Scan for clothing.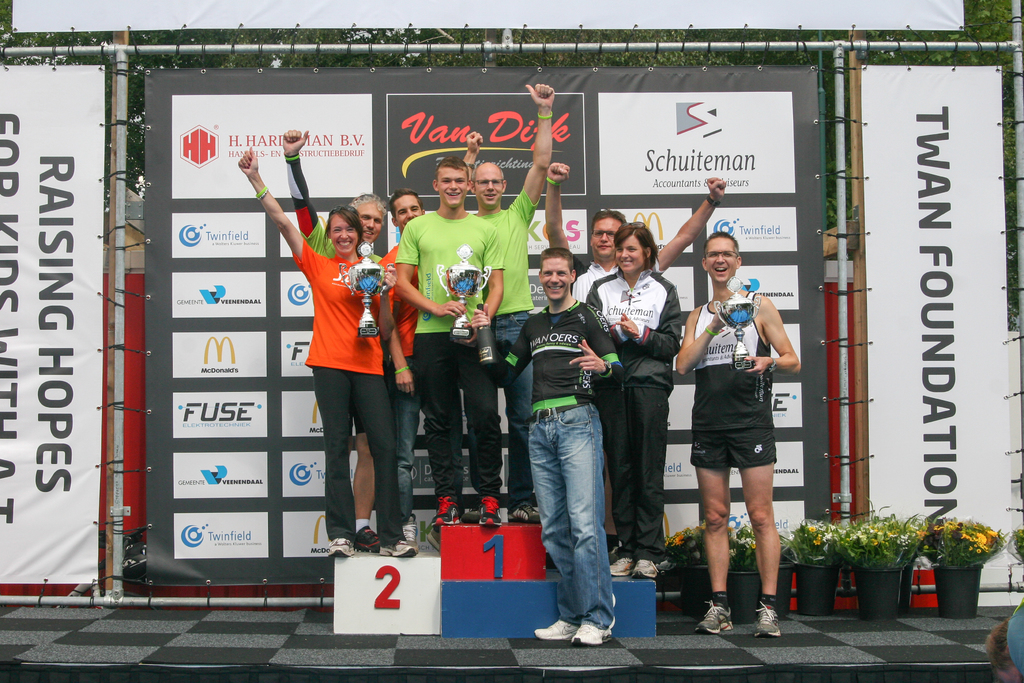
Scan result: <box>287,238,398,541</box>.
